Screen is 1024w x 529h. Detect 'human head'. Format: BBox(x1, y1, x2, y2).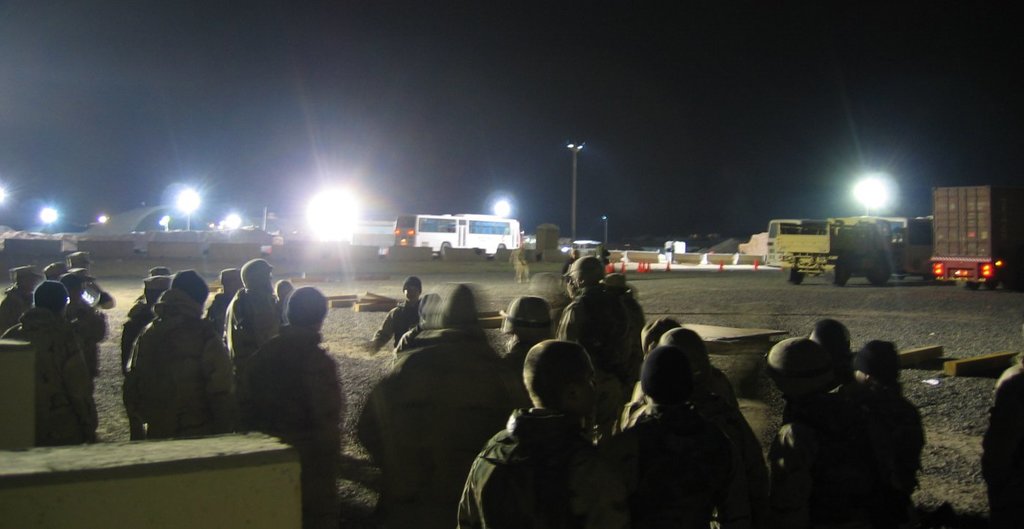
BBox(502, 296, 559, 344).
